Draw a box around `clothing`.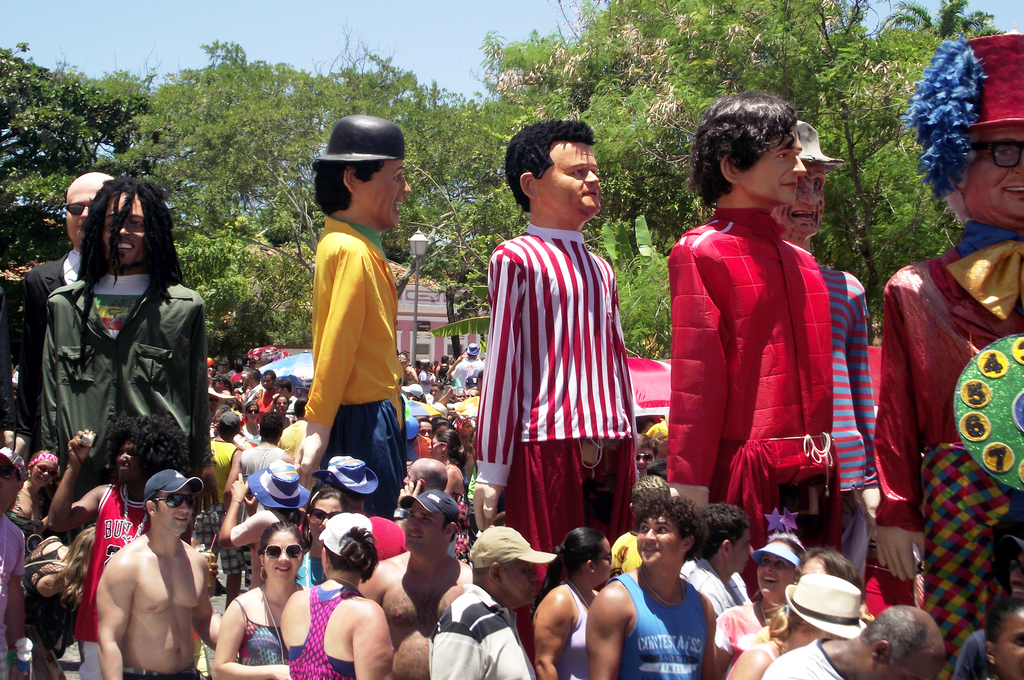
locate(417, 367, 435, 393).
